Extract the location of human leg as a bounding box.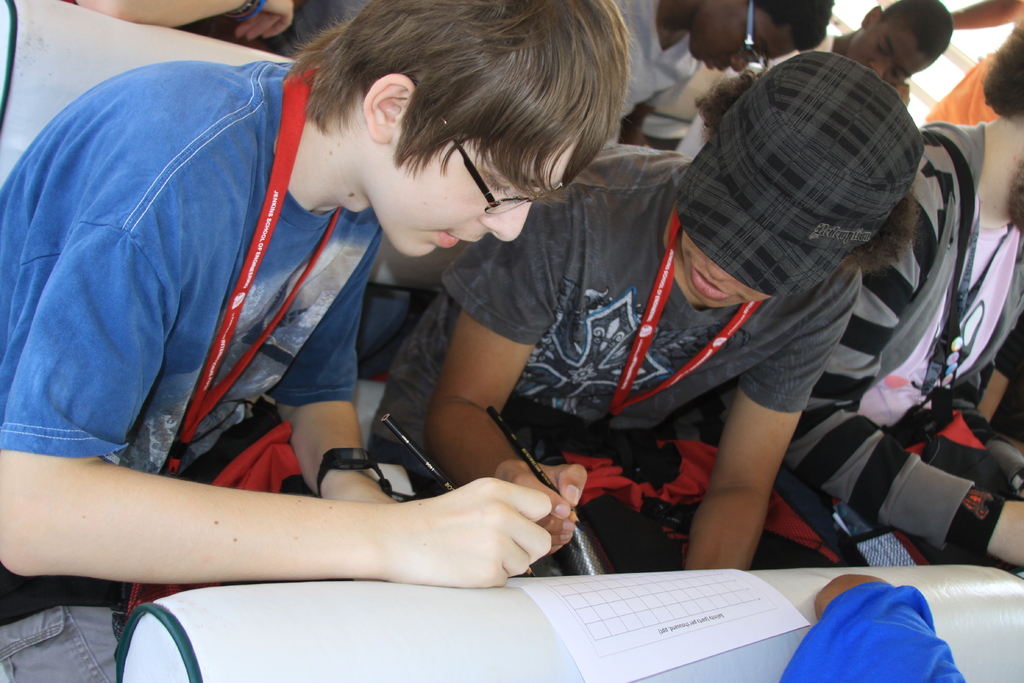
crop(0, 566, 124, 682).
